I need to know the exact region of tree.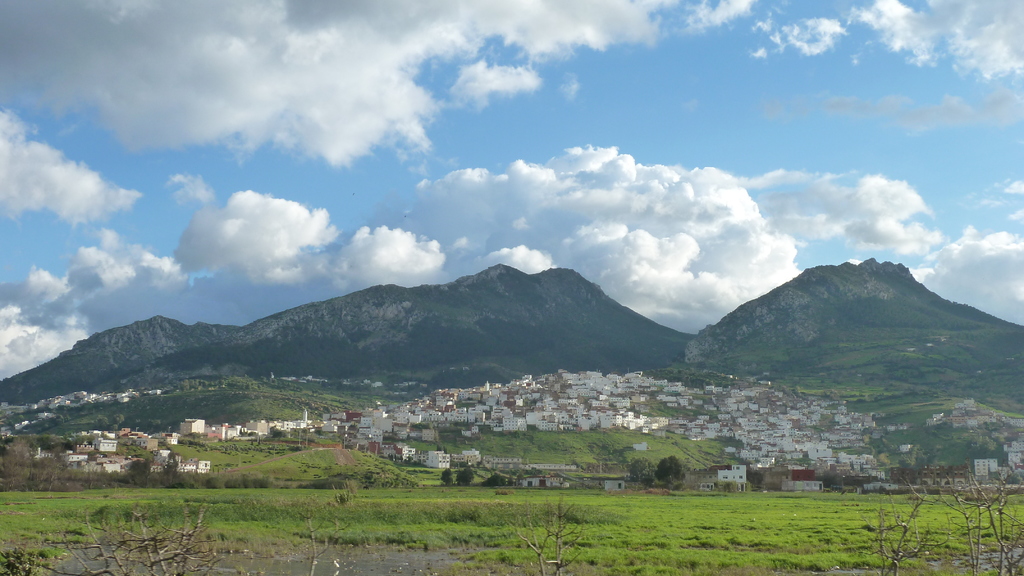
Region: box(457, 465, 474, 484).
